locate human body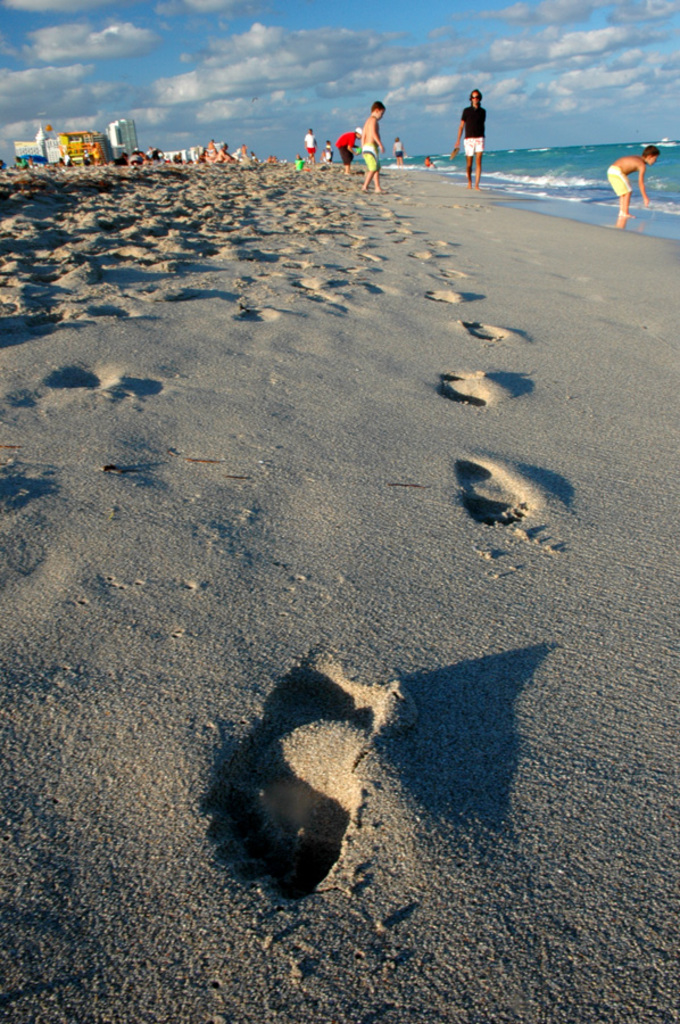
select_region(360, 115, 388, 191)
